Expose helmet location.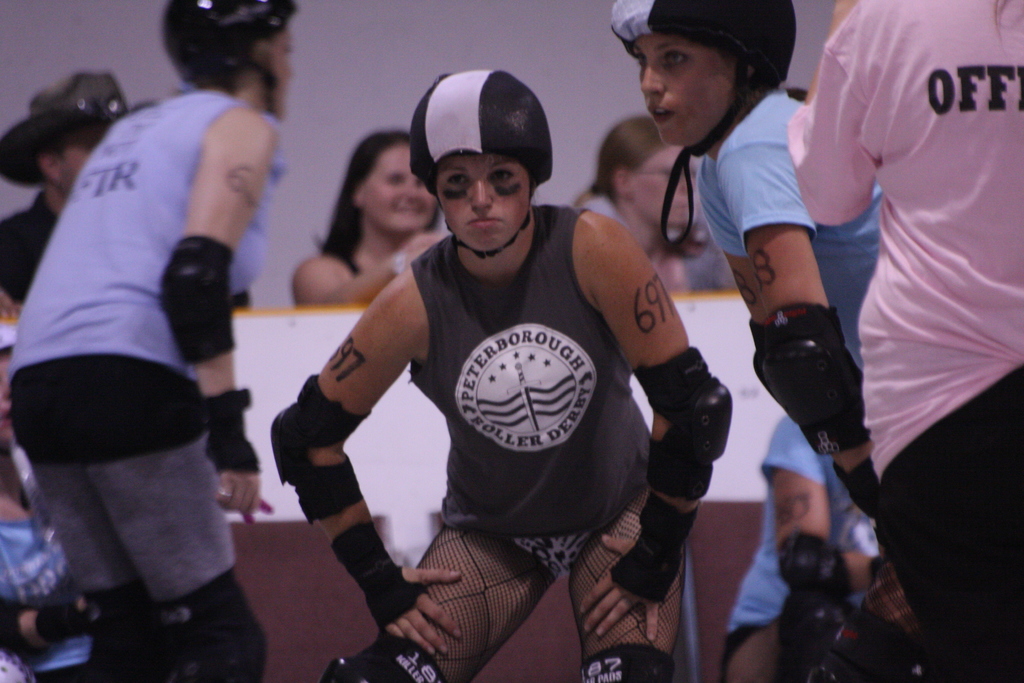
Exposed at x1=609, y1=0, x2=798, y2=230.
